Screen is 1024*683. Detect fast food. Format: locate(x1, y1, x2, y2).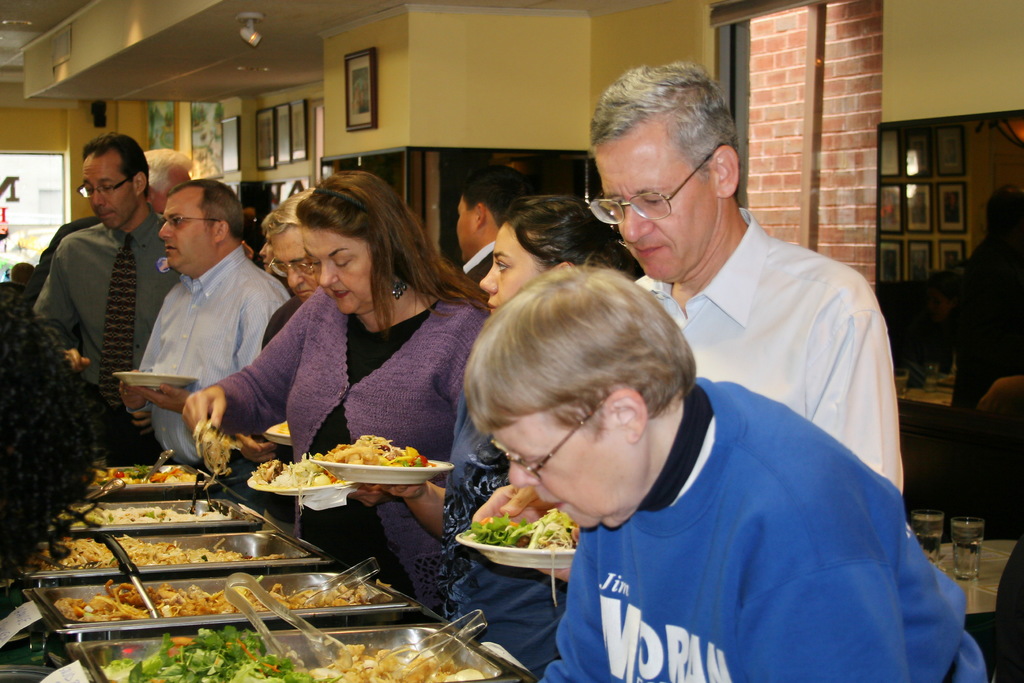
locate(63, 444, 208, 500).
